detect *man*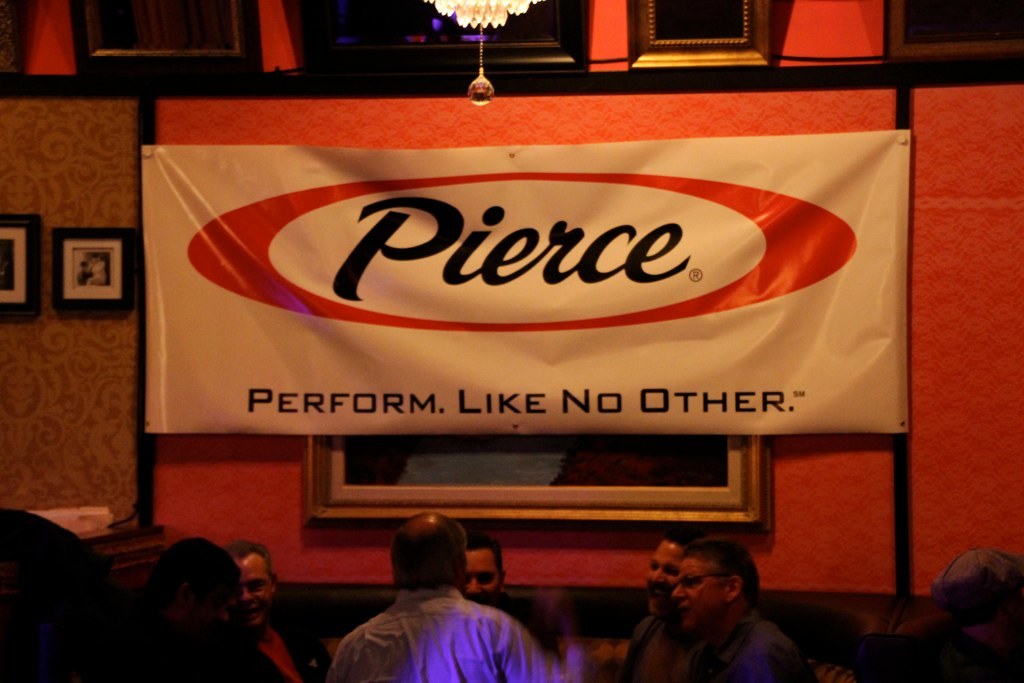
locate(674, 539, 807, 682)
